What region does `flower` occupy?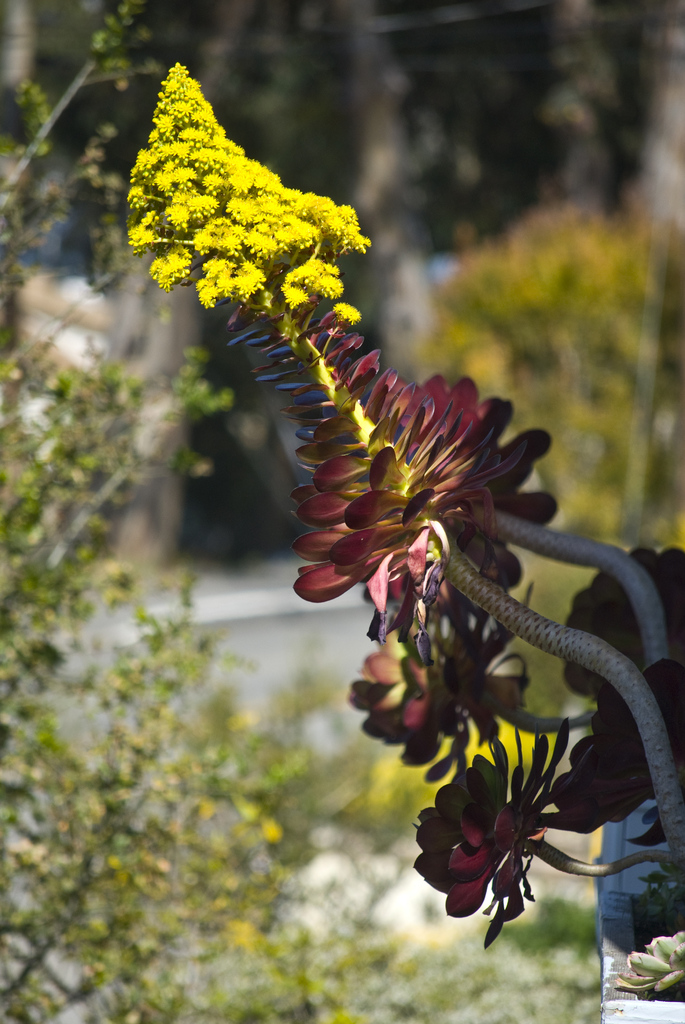
{"left": 122, "top": 58, "right": 567, "bottom": 769}.
